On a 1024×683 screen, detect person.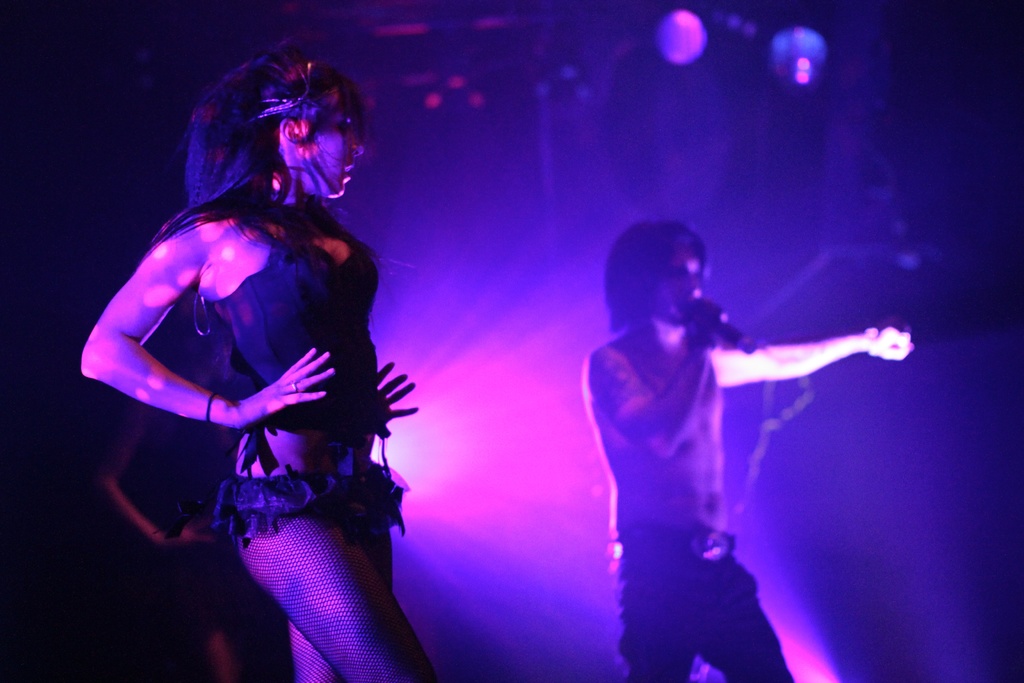
83:41:438:682.
